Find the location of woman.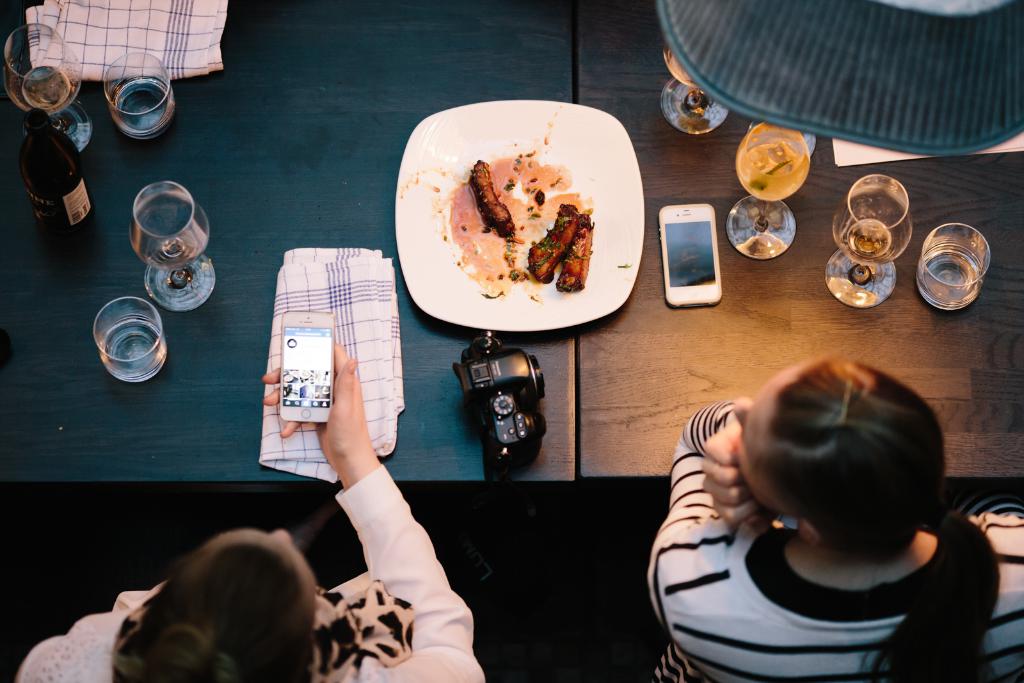
Location: 642 333 1015 671.
